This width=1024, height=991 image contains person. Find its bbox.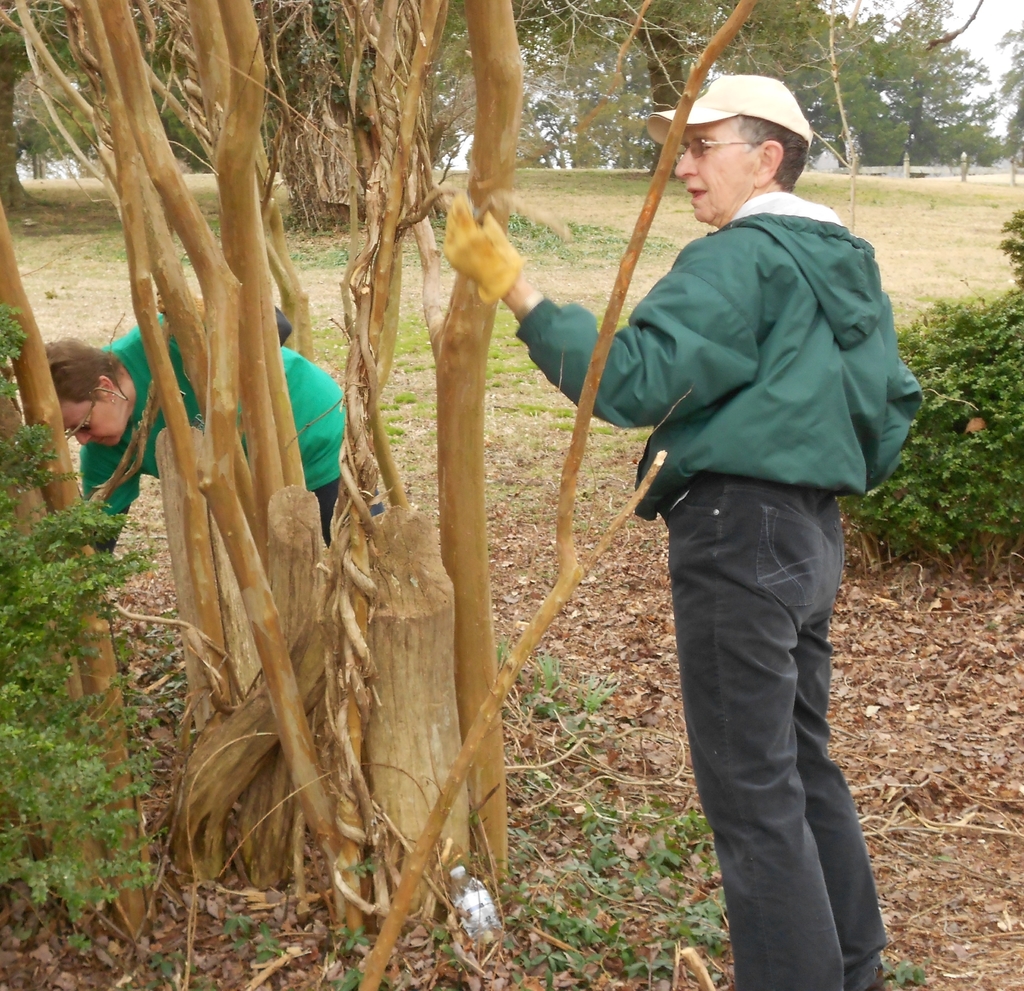
564,64,911,966.
